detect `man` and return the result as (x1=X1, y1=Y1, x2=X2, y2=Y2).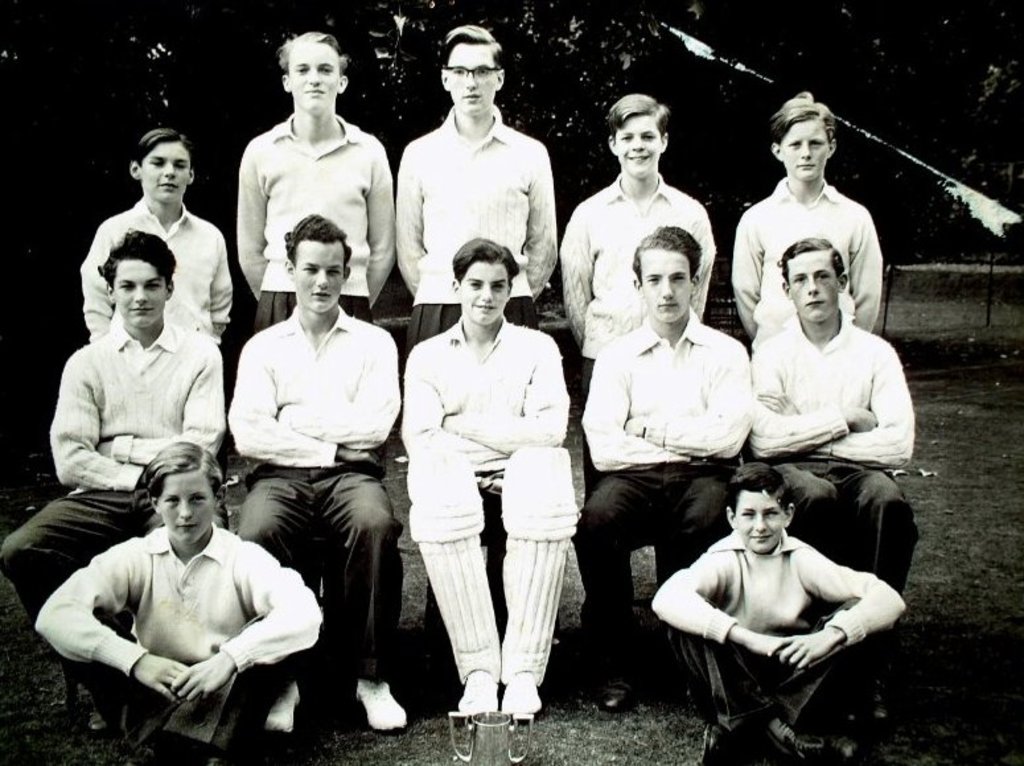
(x1=0, y1=226, x2=231, y2=748).
